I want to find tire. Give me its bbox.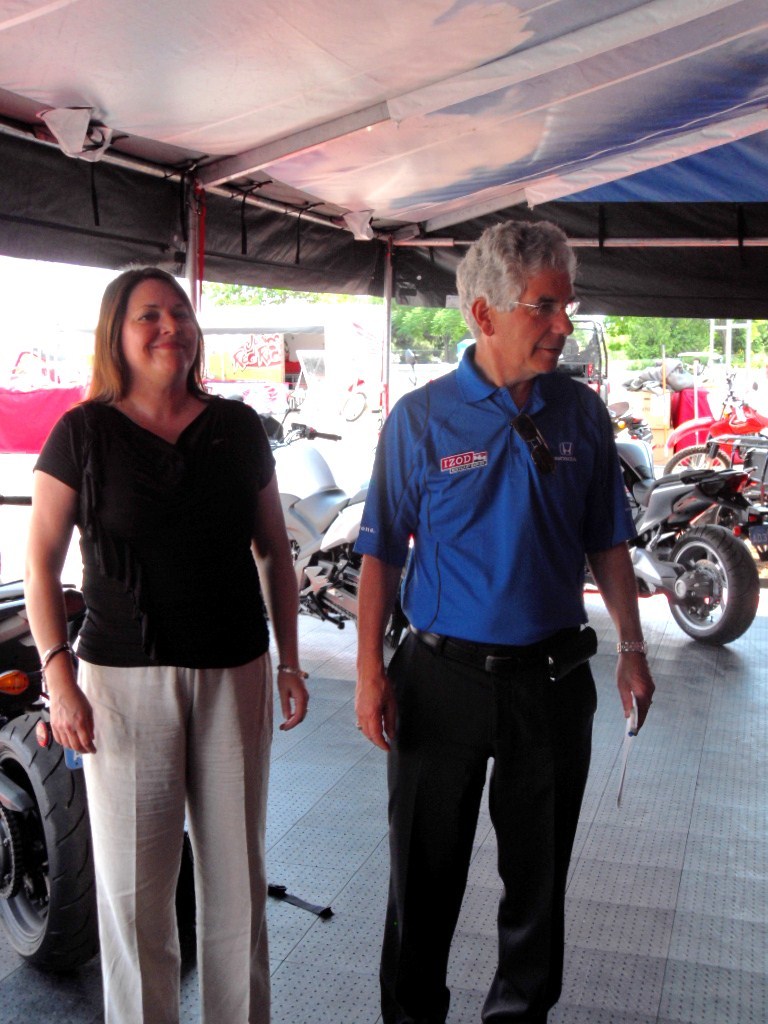
{"x1": 657, "y1": 530, "x2": 767, "y2": 636}.
